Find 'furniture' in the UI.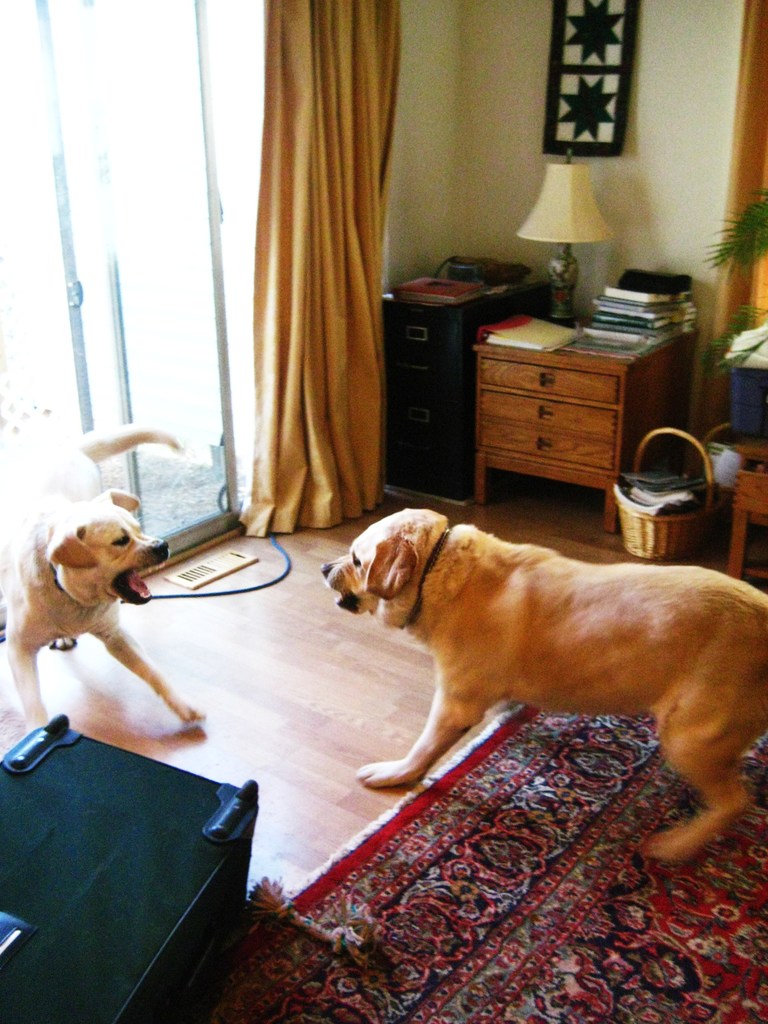
UI element at box(472, 312, 701, 536).
